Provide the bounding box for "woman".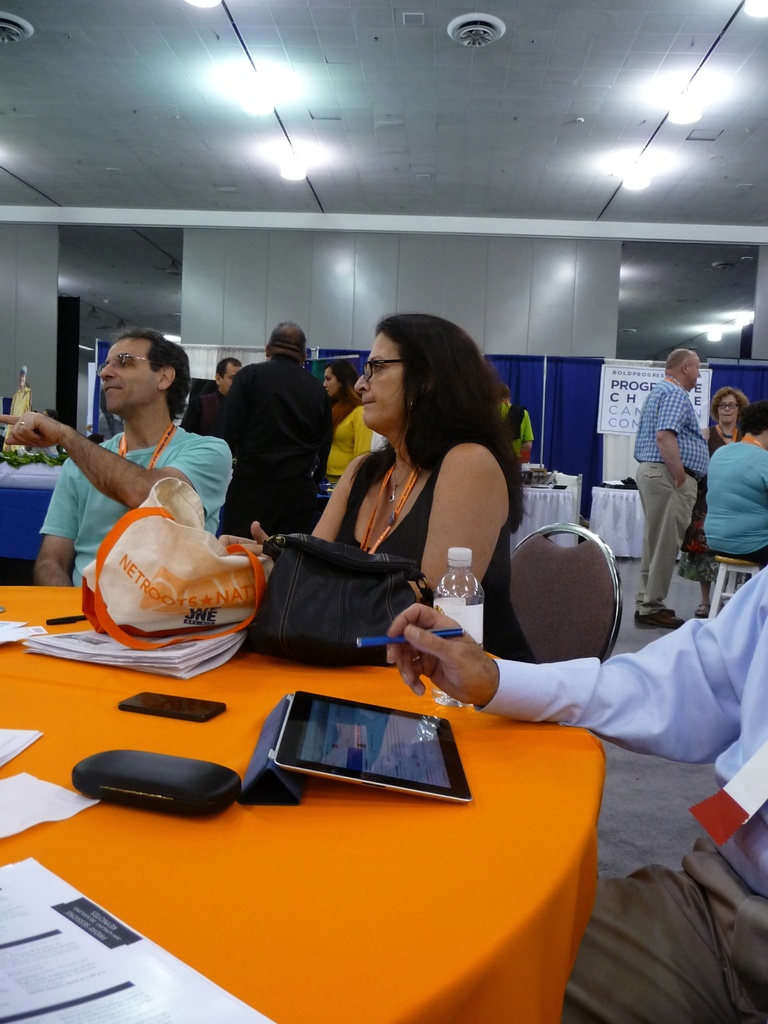
select_region(315, 359, 373, 483).
